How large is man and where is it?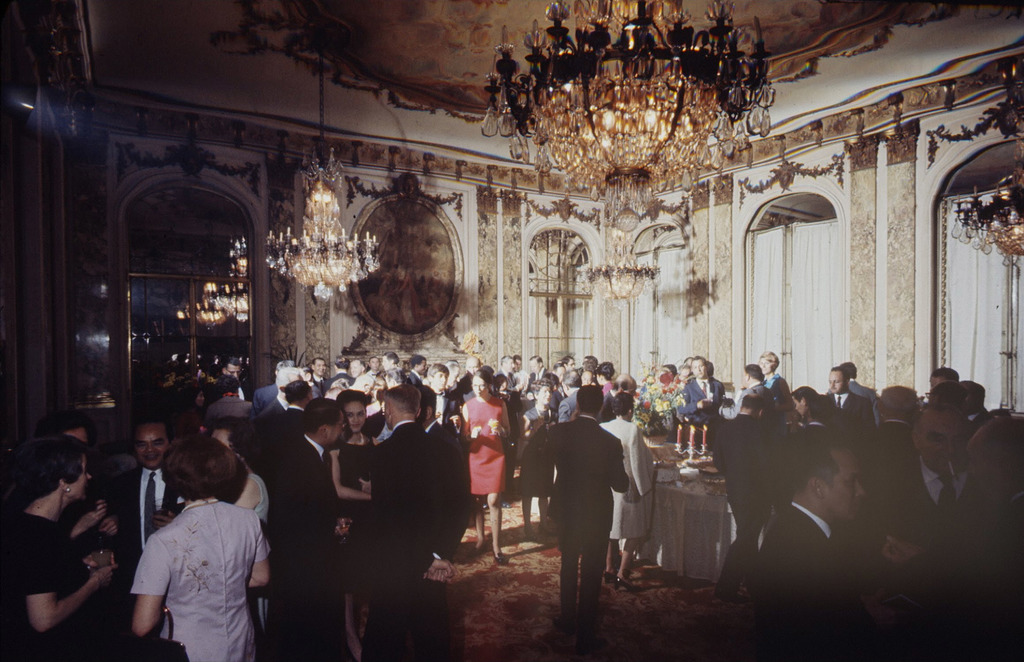
Bounding box: box=[497, 354, 525, 431].
